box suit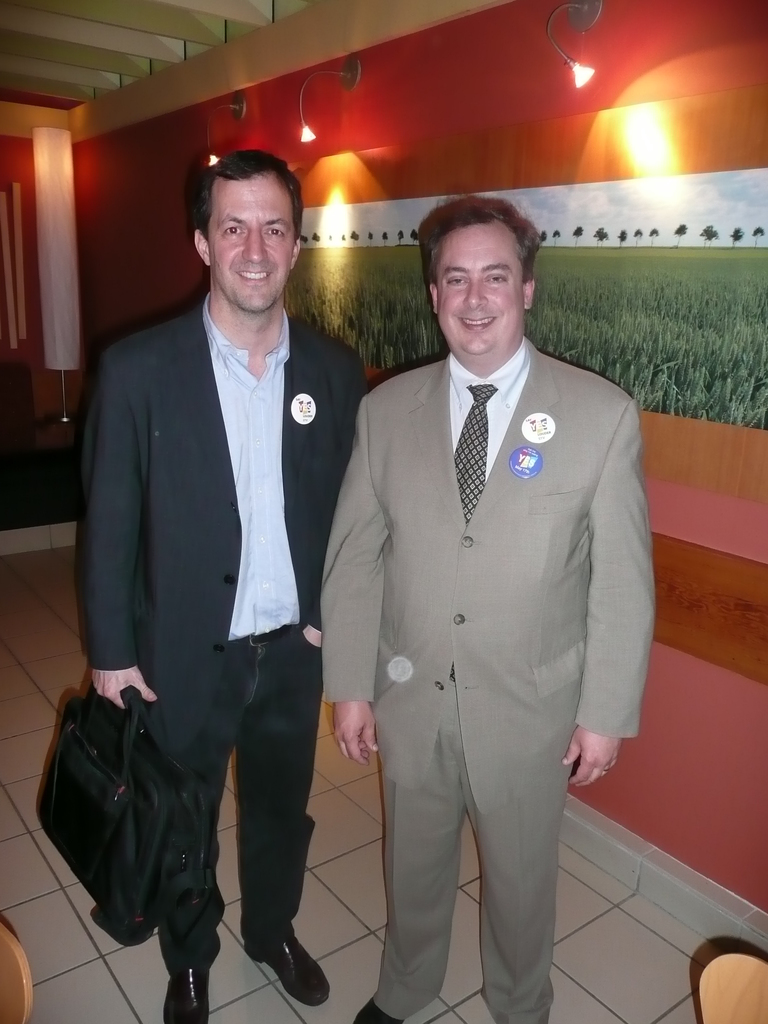
81/305/366/961
